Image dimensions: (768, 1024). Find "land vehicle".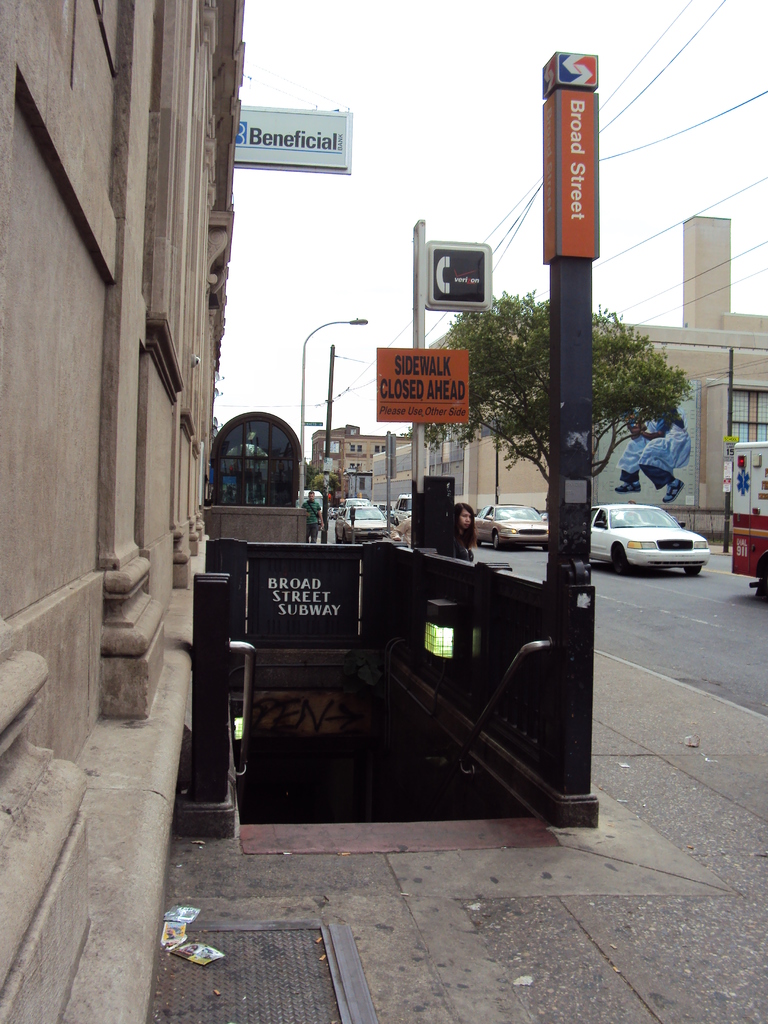
l=735, t=444, r=767, b=600.
